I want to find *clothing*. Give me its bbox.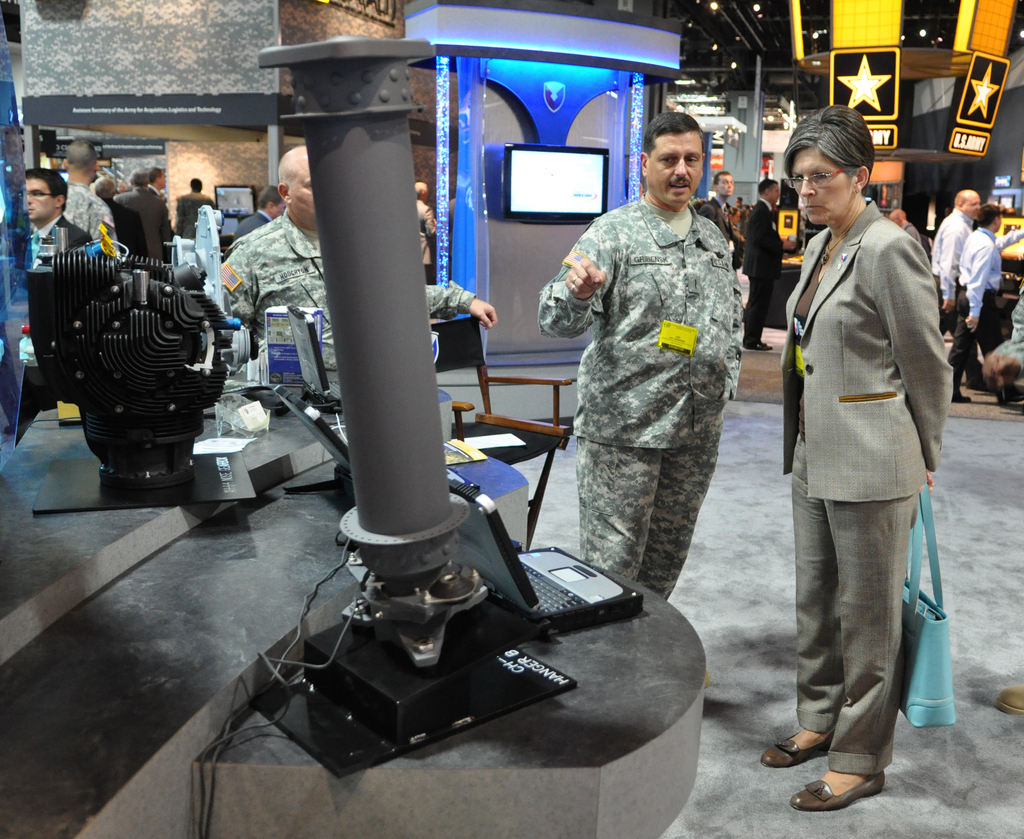
box=[29, 211, 88, 244].
